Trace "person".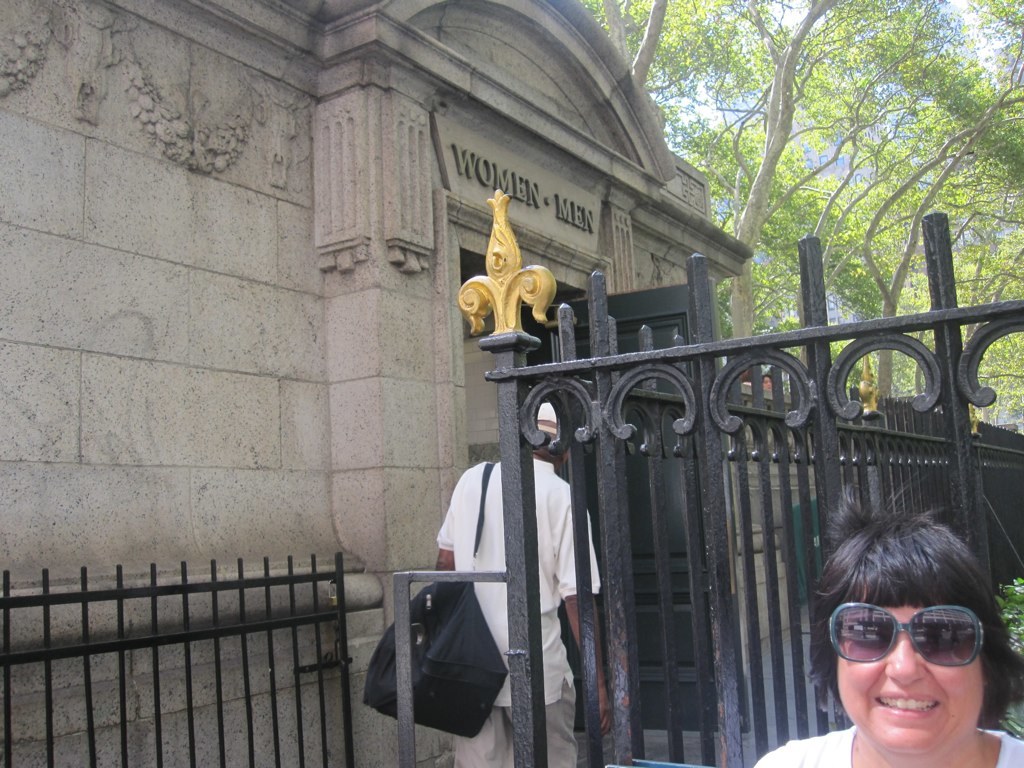
Traced to <bbox>433, 400, 611, 767</bbox>.
